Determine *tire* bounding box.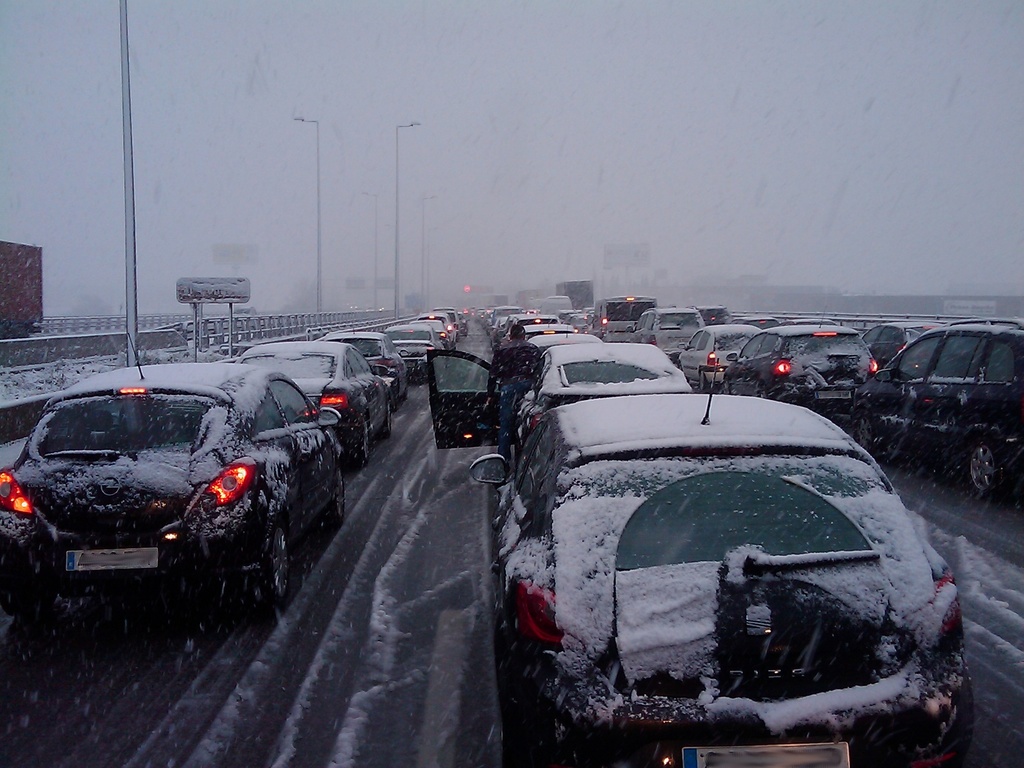
Determined: crop(402, 384, 413, 404).
